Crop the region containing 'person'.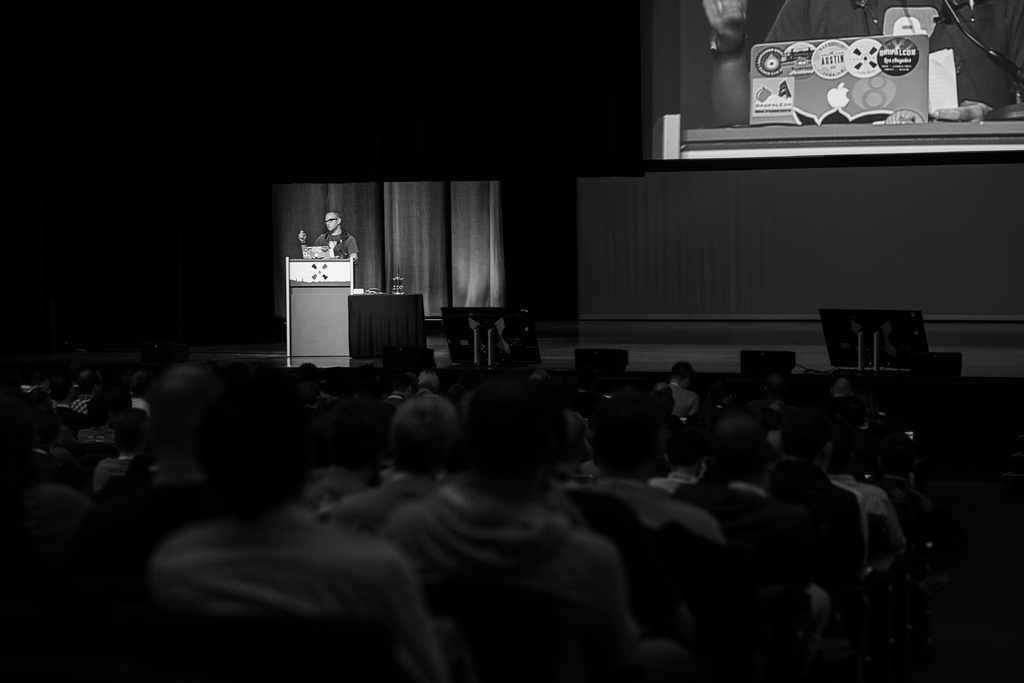
Crop region: 298, 212, 358, 261.
